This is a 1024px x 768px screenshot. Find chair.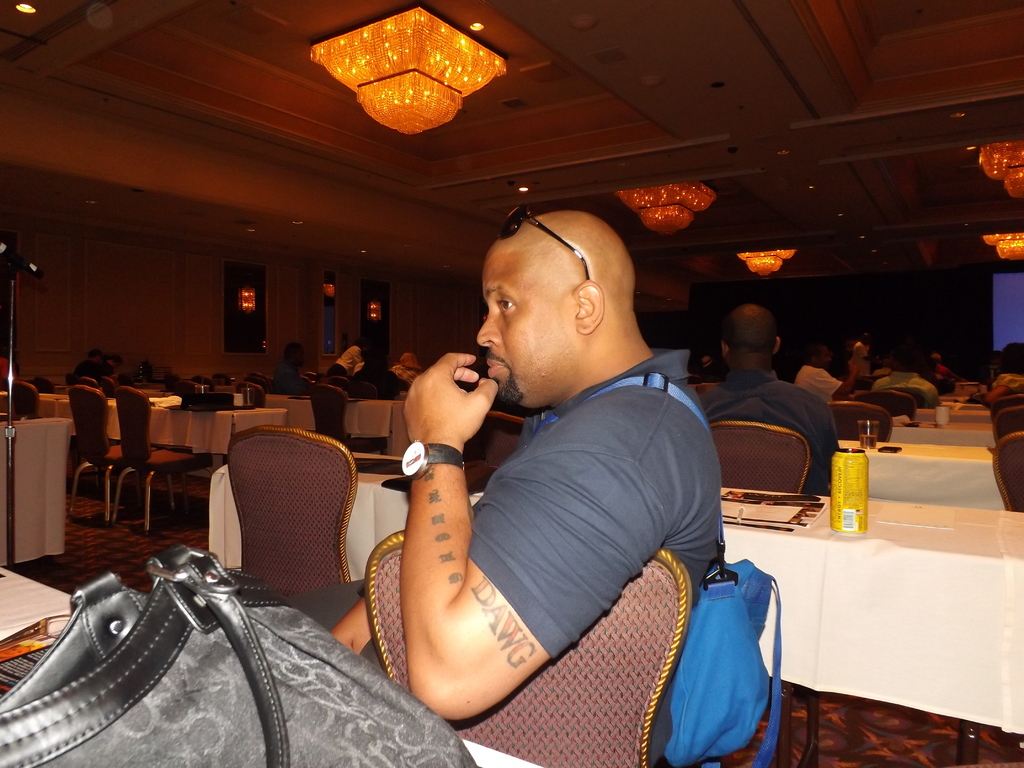
Bounding box: <bbox>65, 387, 163, 527</bbox>.
